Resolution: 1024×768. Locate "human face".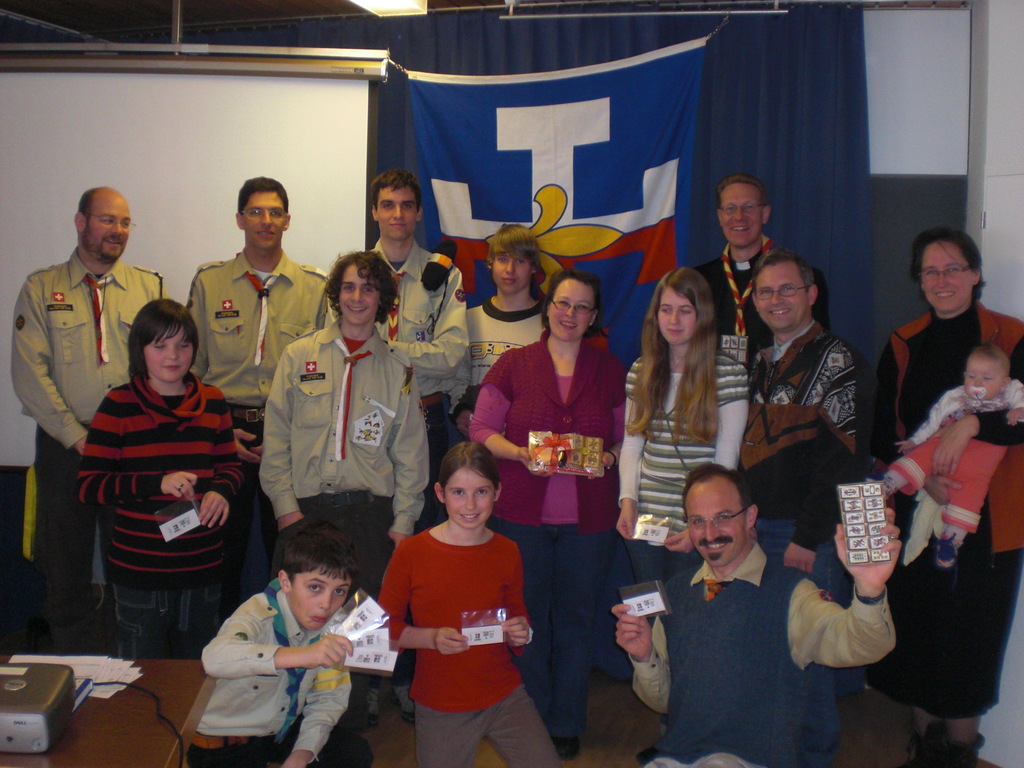
(377,183,417,240).
